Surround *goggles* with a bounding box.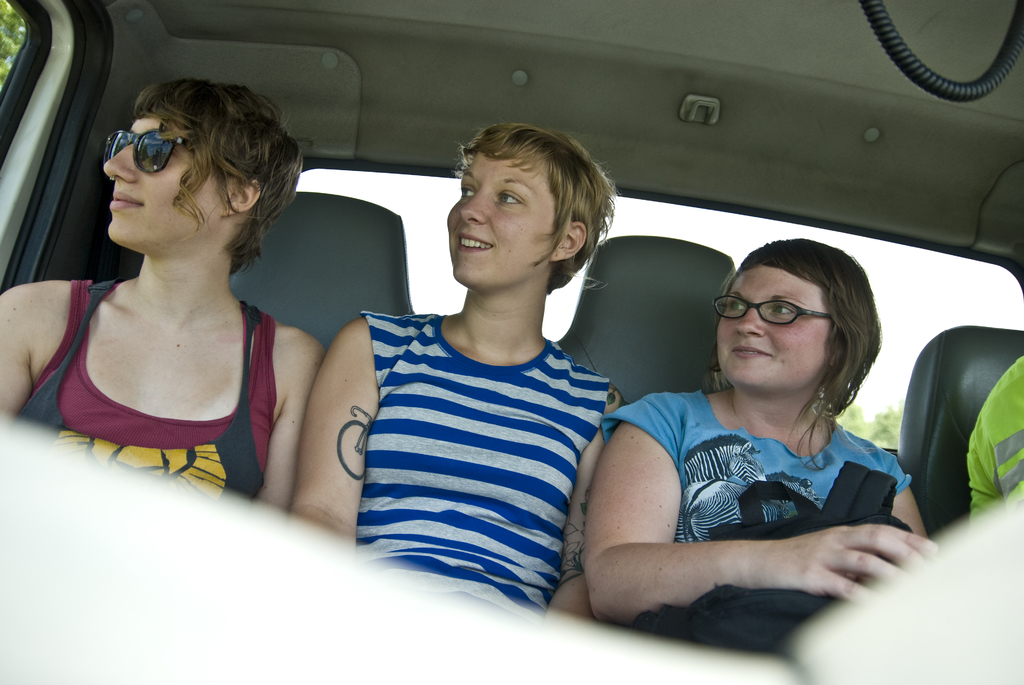
[102,129,195,187].
